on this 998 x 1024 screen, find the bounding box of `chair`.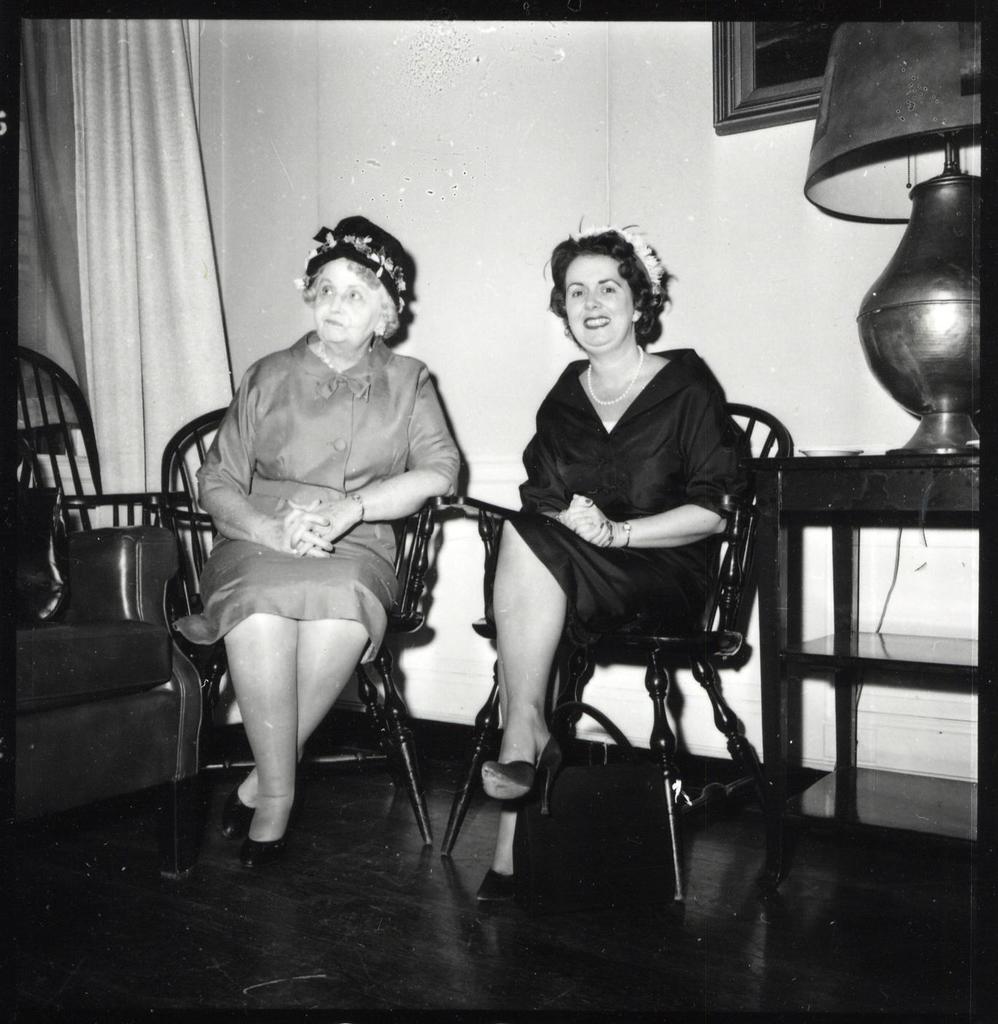
Bounding box: box=[466, 402, 779, 882].
